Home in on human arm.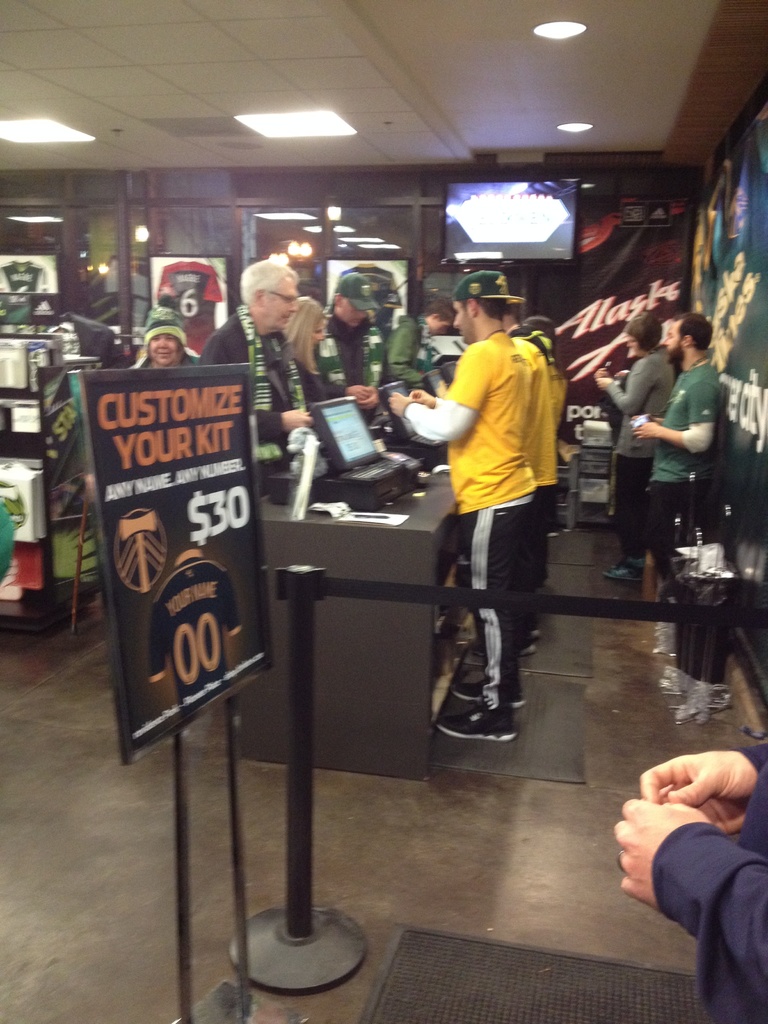
Homed in at crop(390, 345, 487, 447).
